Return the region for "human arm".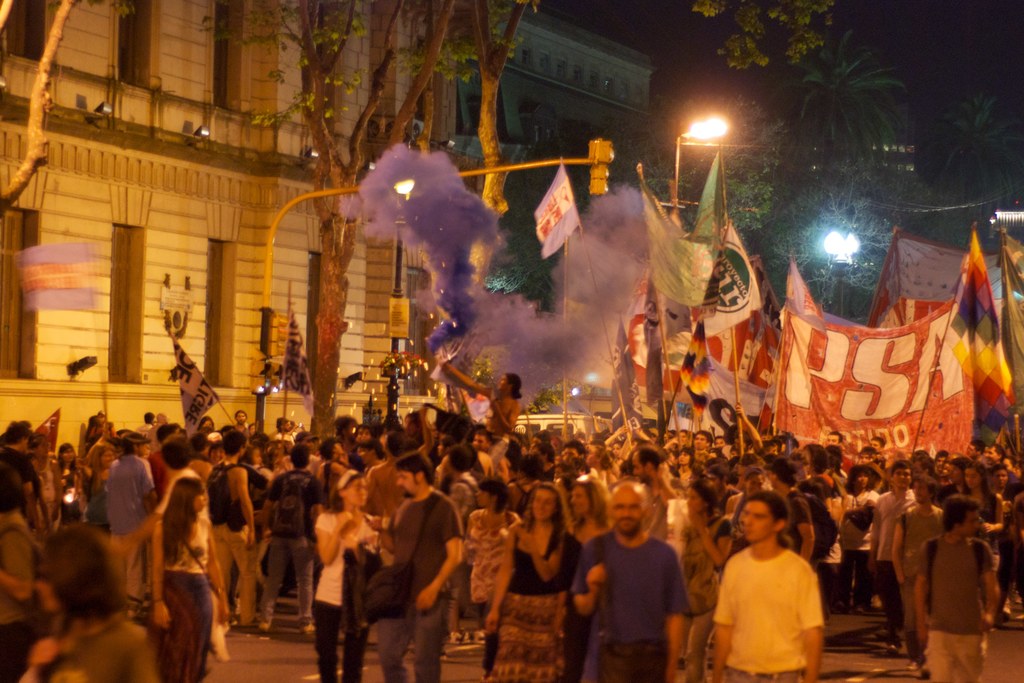
x1=151 y1=518 x2=172 y2=633.
